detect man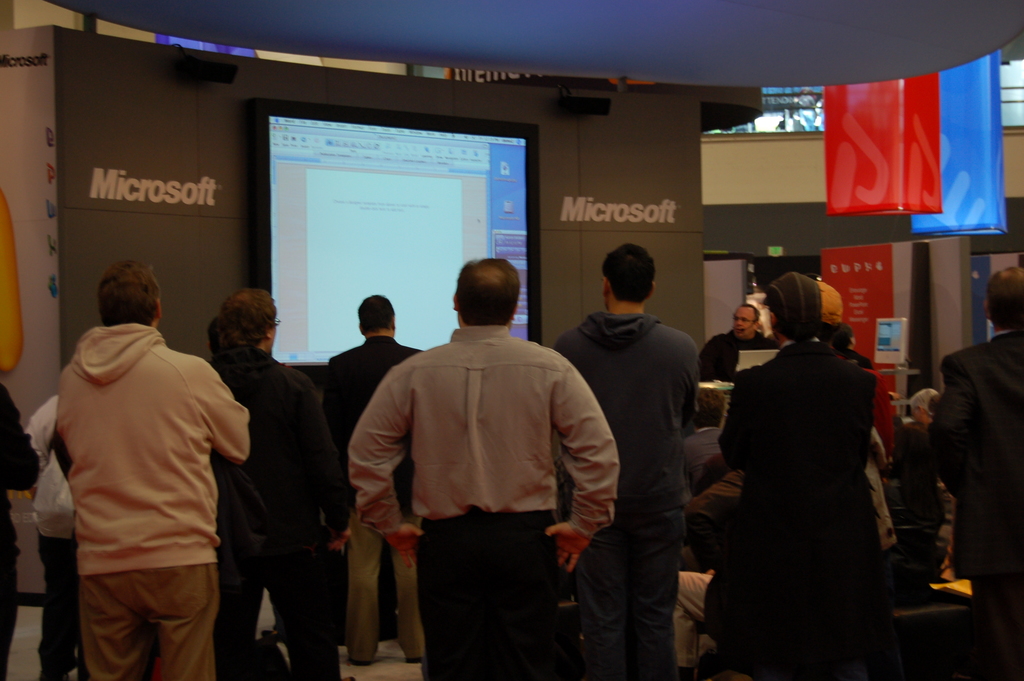
(558, 247, 698, 680)
